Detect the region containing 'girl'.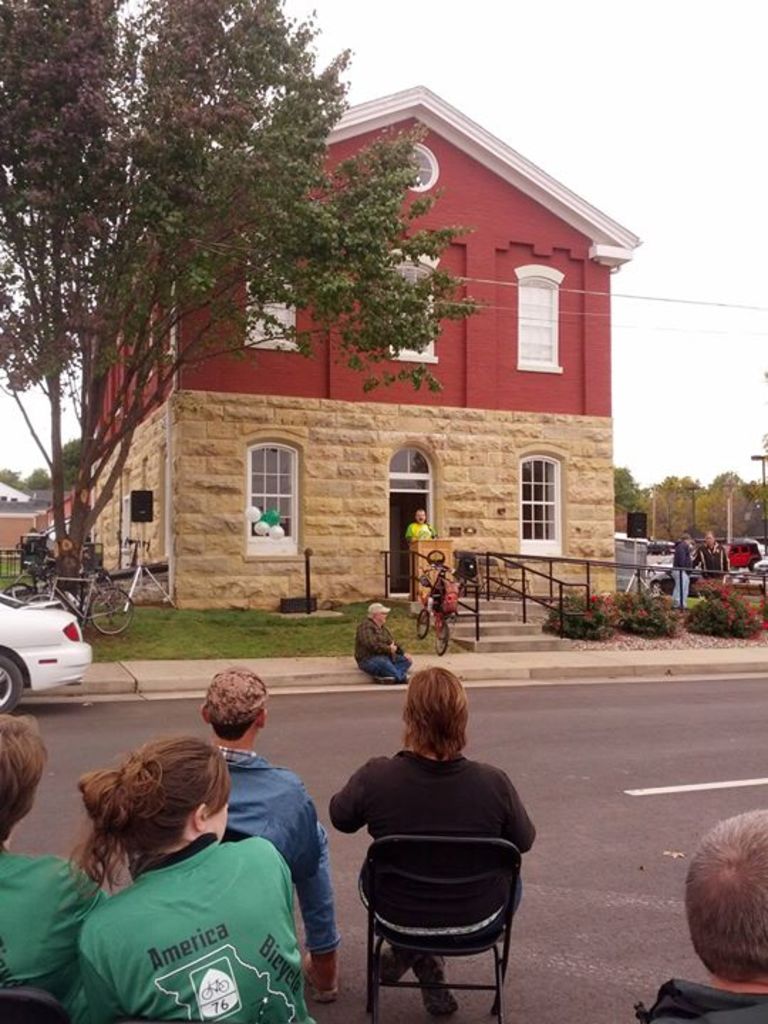
(left=68, top=732, right=317, bottom=1023).
